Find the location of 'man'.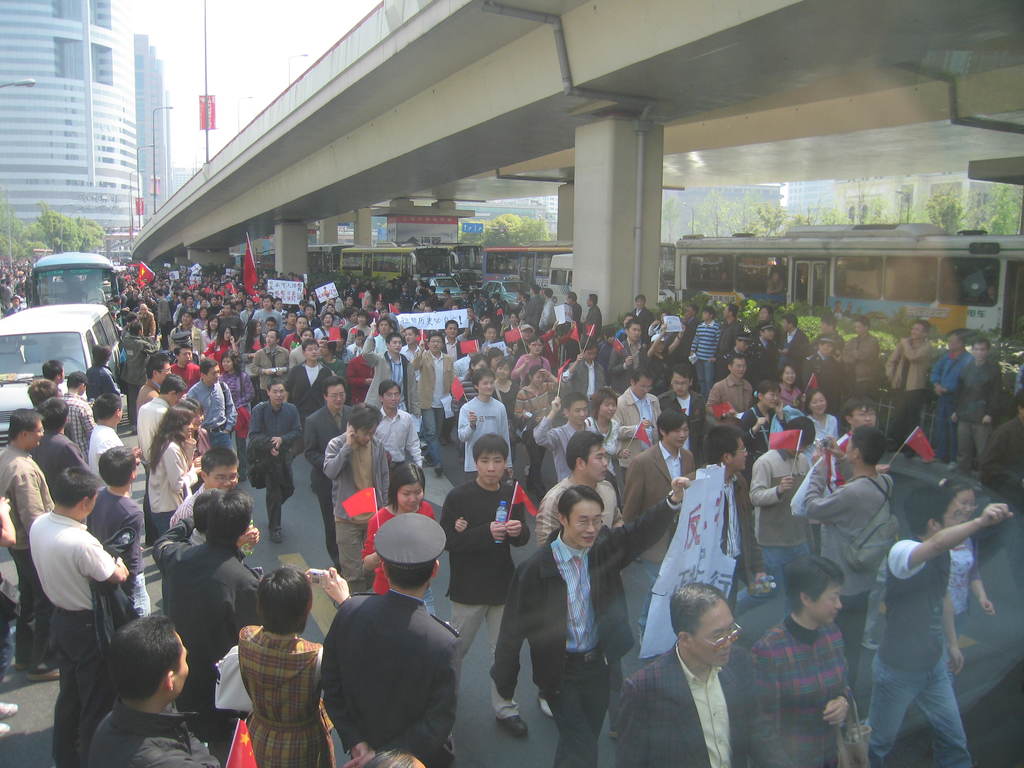
Location: crop(620, 408, 699, 650).
